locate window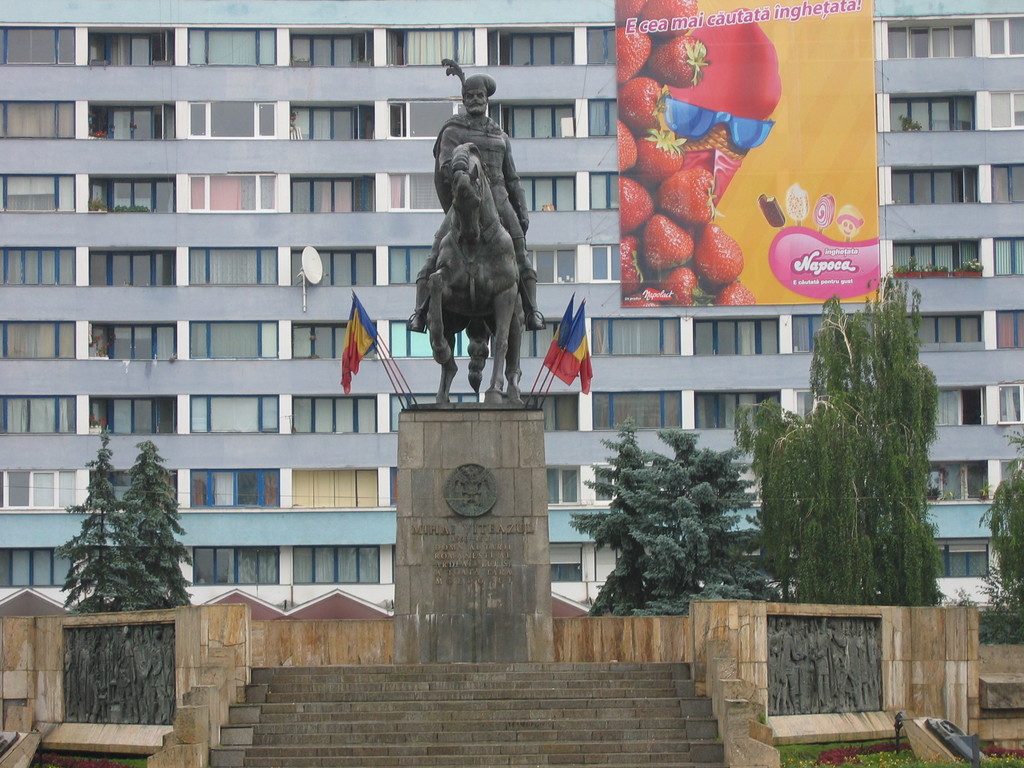
bbox=[288, 29, 378, 67]
